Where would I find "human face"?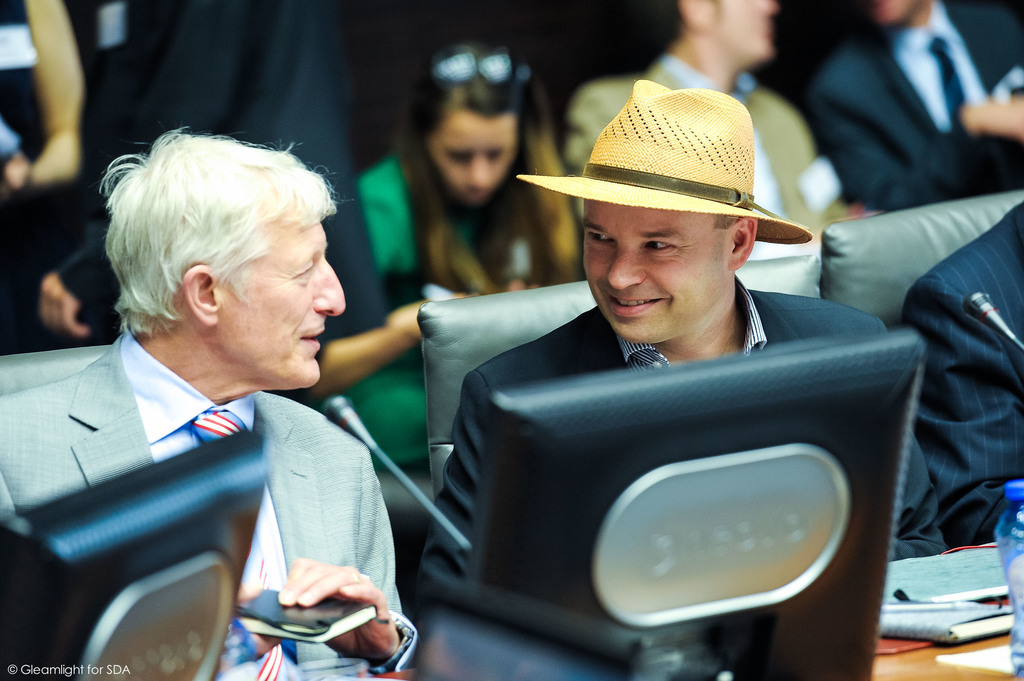
At {"x1": 426, "y1": 105, "x2": 519, "y2": 206}.
